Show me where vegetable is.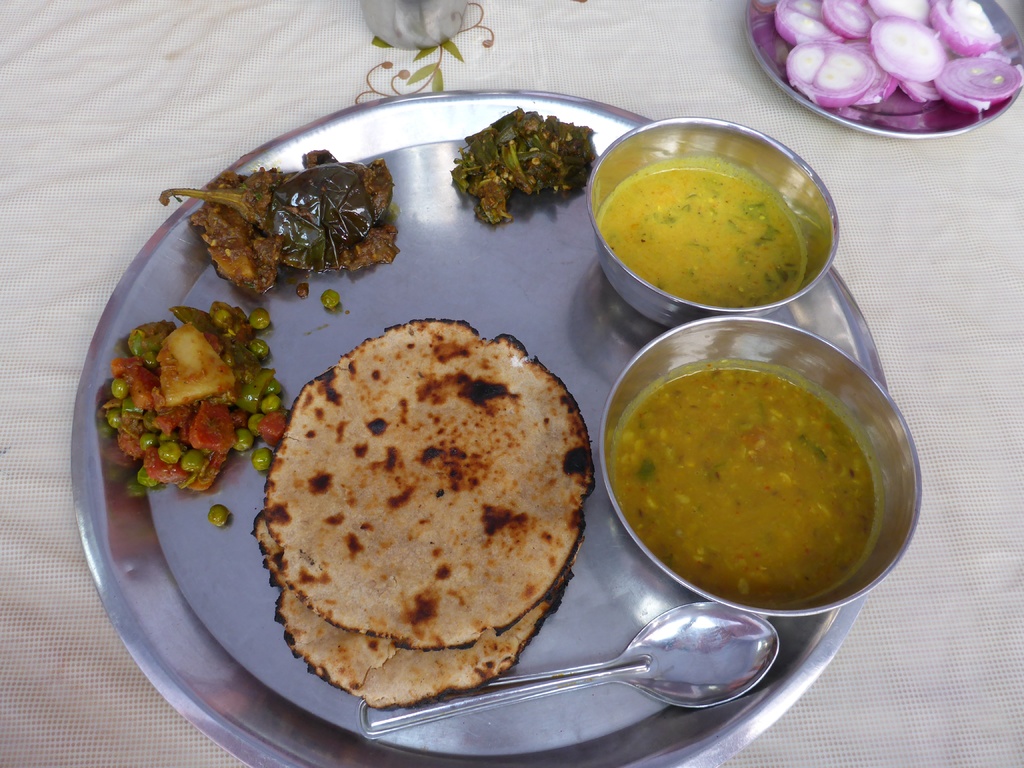
vegetable is at bbox(320, 289, 342, 310).
